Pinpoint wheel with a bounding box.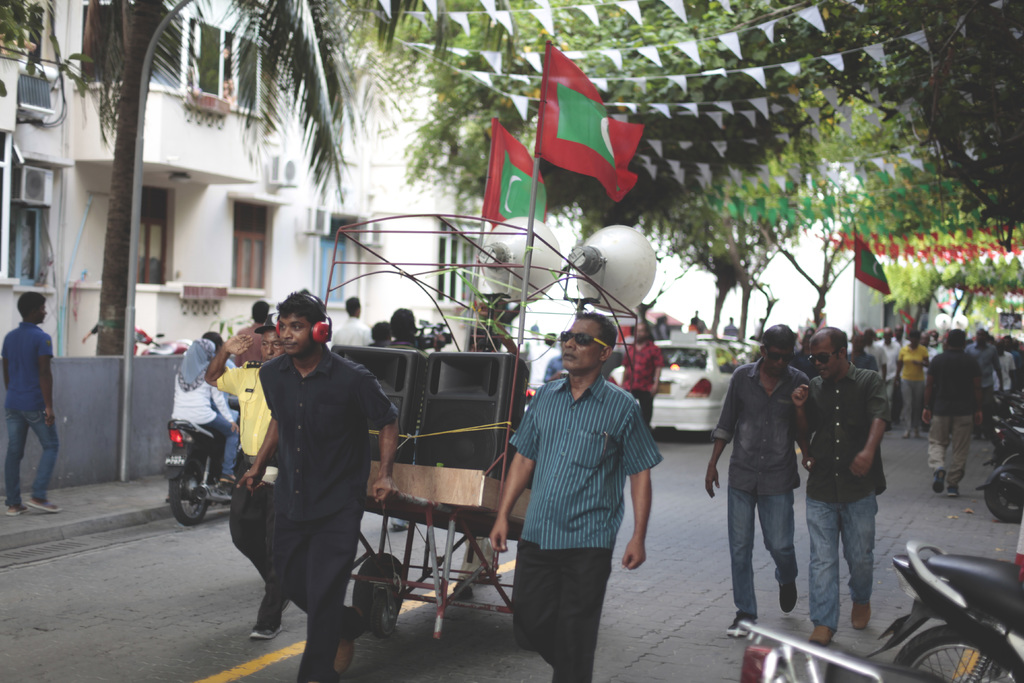
[354,550,408,629].
